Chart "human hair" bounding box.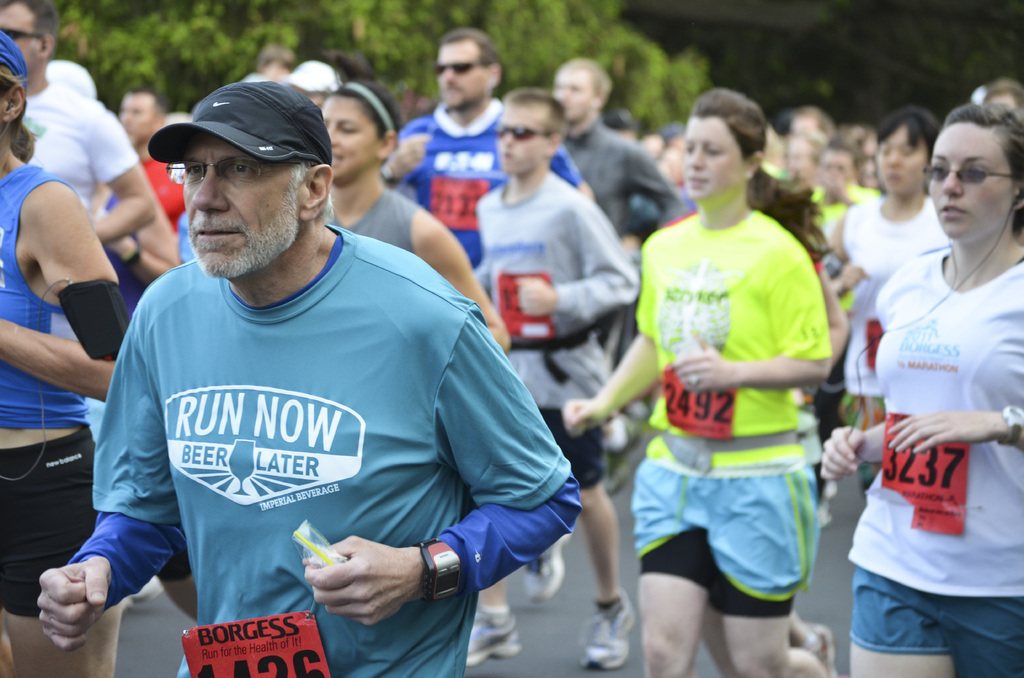
Charted: {"left": 882, "top": 103, "right": 952, "bottom": 154}.
